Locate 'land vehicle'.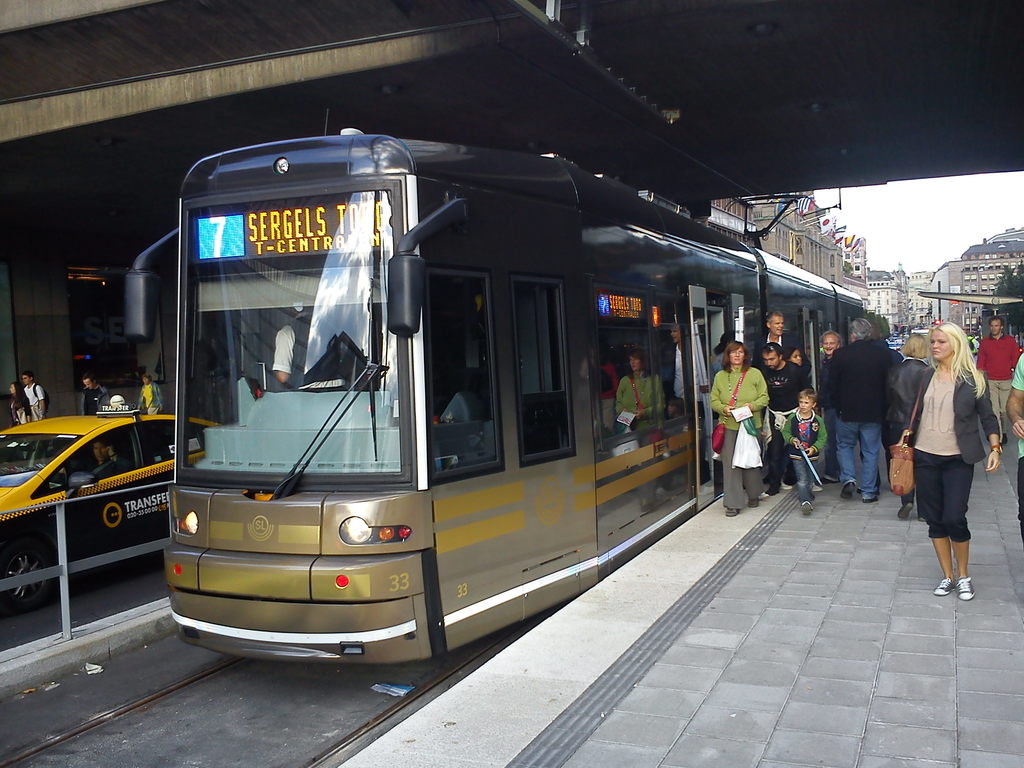
Bounding box: box=[130, 155, 930, 660].
